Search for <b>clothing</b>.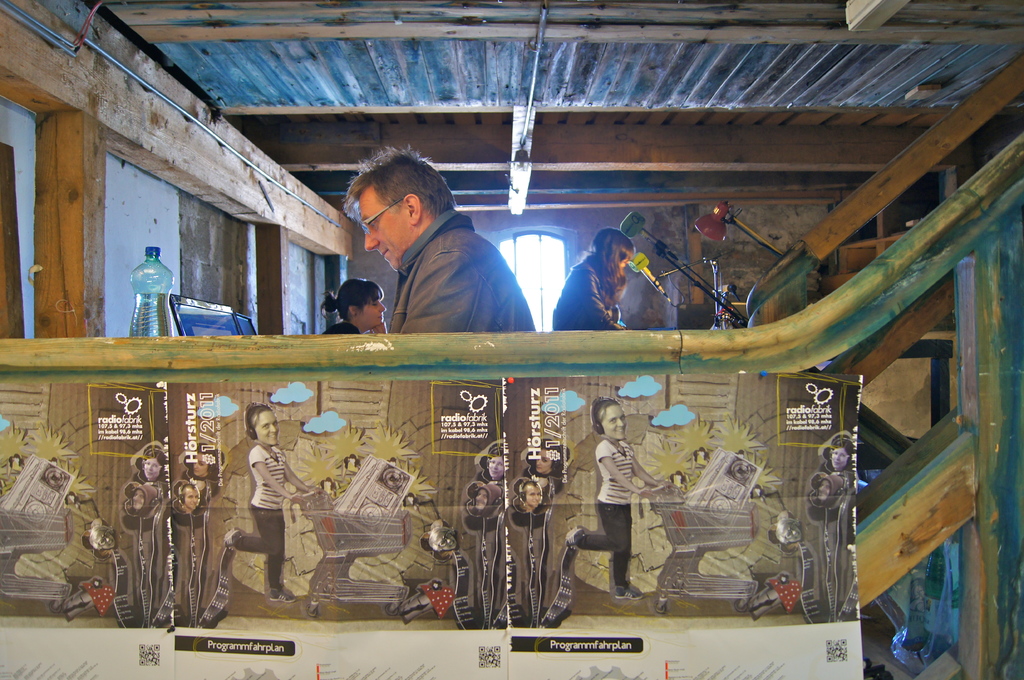
Found at (left=538, top=239, right=632, bottom=332).
